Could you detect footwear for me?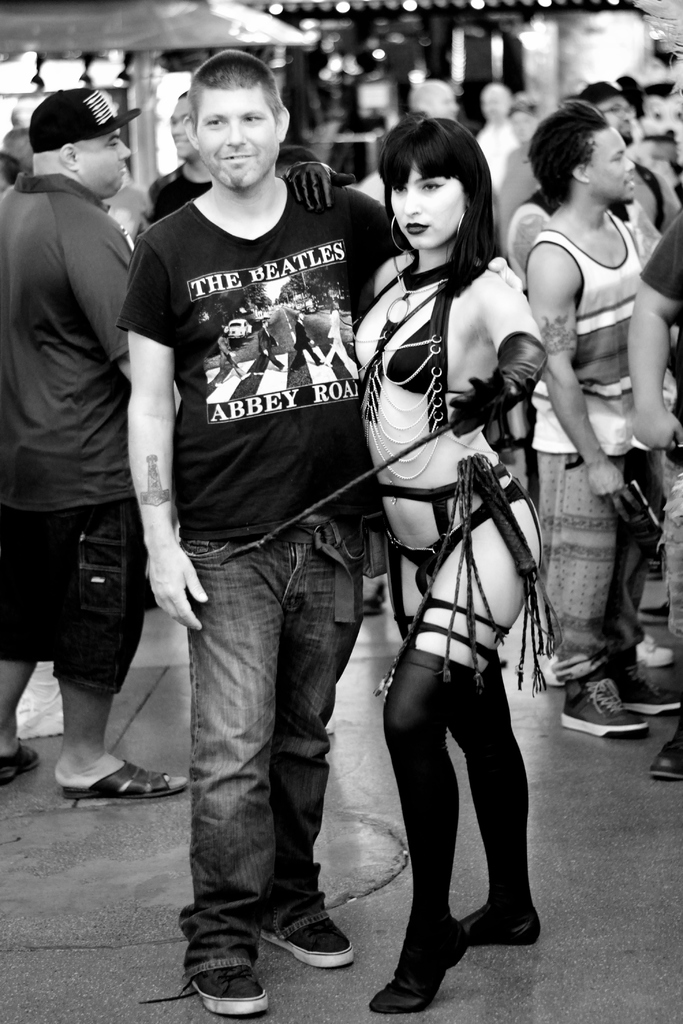
Detection result: x1=0, y1=732, x2=32, y2=788.
